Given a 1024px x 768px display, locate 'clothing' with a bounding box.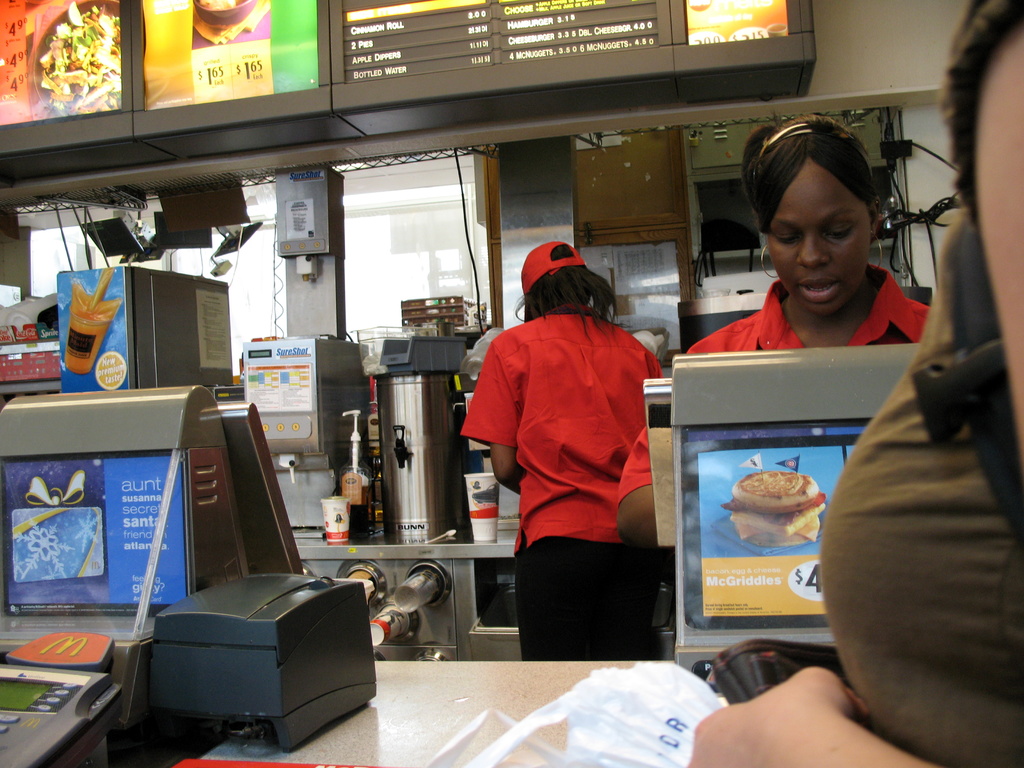
Located: [470, 279, 671, 611].
